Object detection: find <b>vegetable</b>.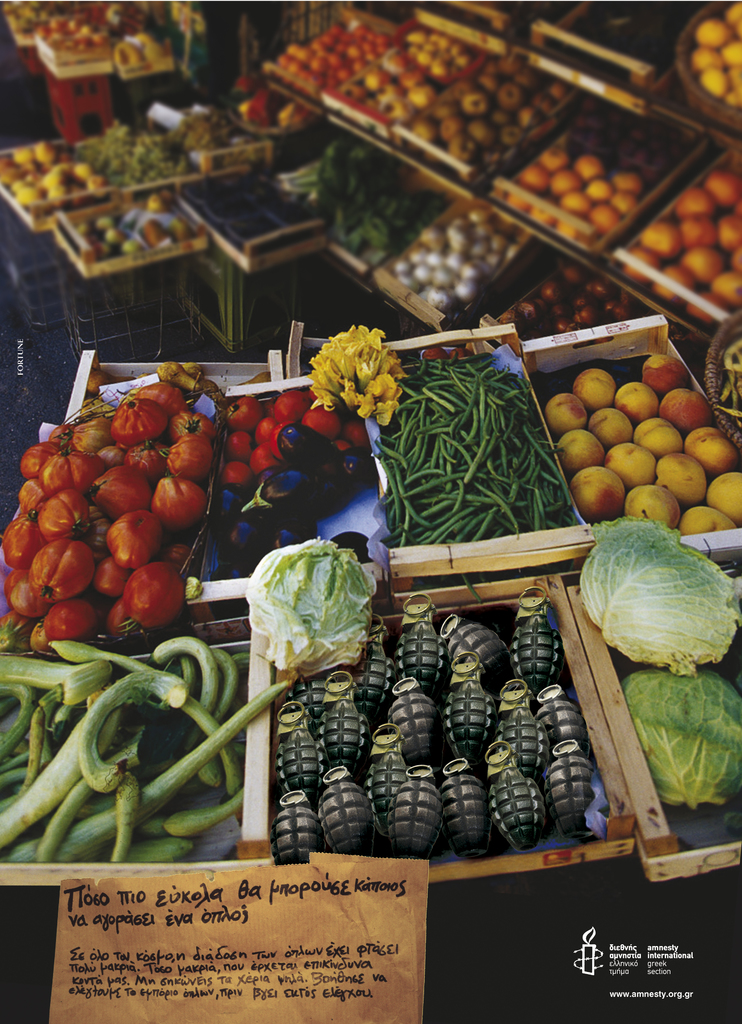
bbox(109, 402, 165, 442).
